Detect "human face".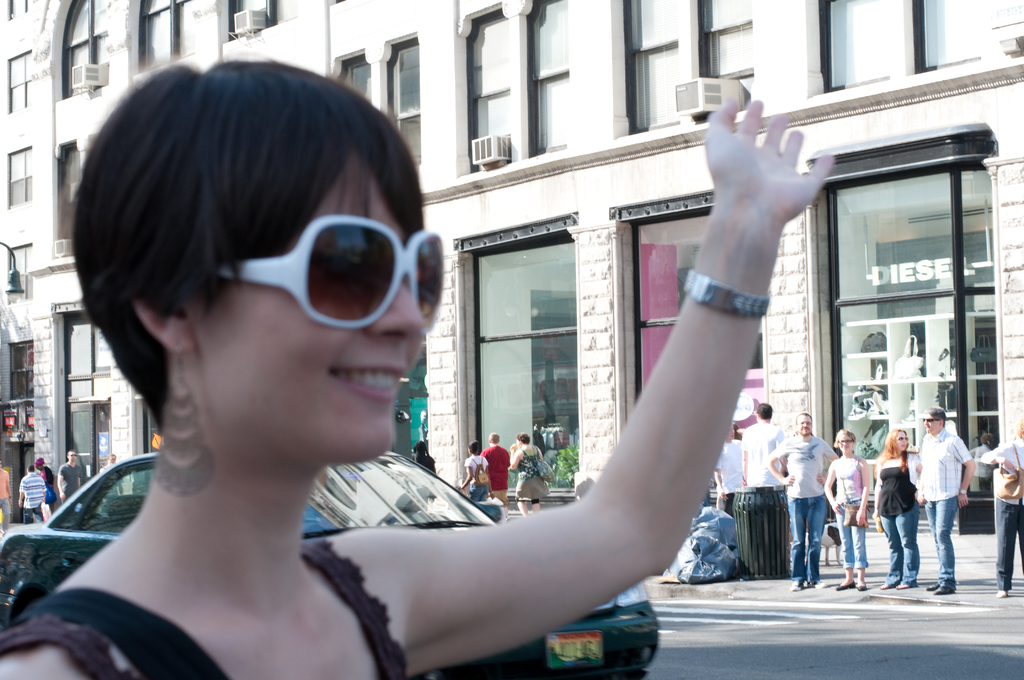
Detected at pyautogui.locateOnScreen(838, 432, 853, 454).
